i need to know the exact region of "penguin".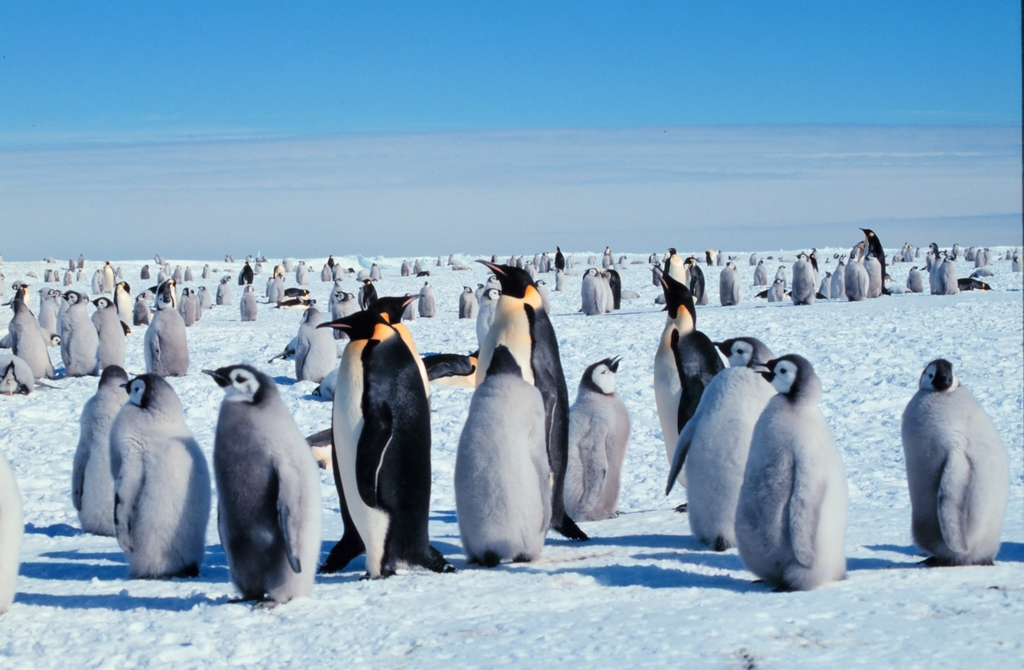
Region: left=586, top=268, right=789, bottom=310.
